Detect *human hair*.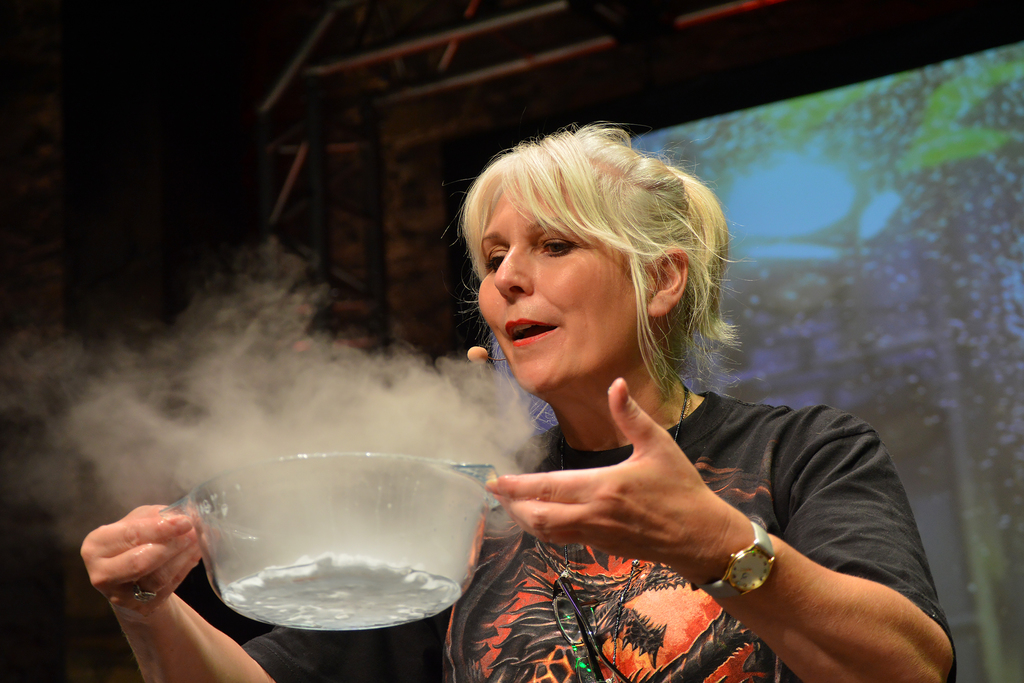
Detected at [433,144,733,411].
